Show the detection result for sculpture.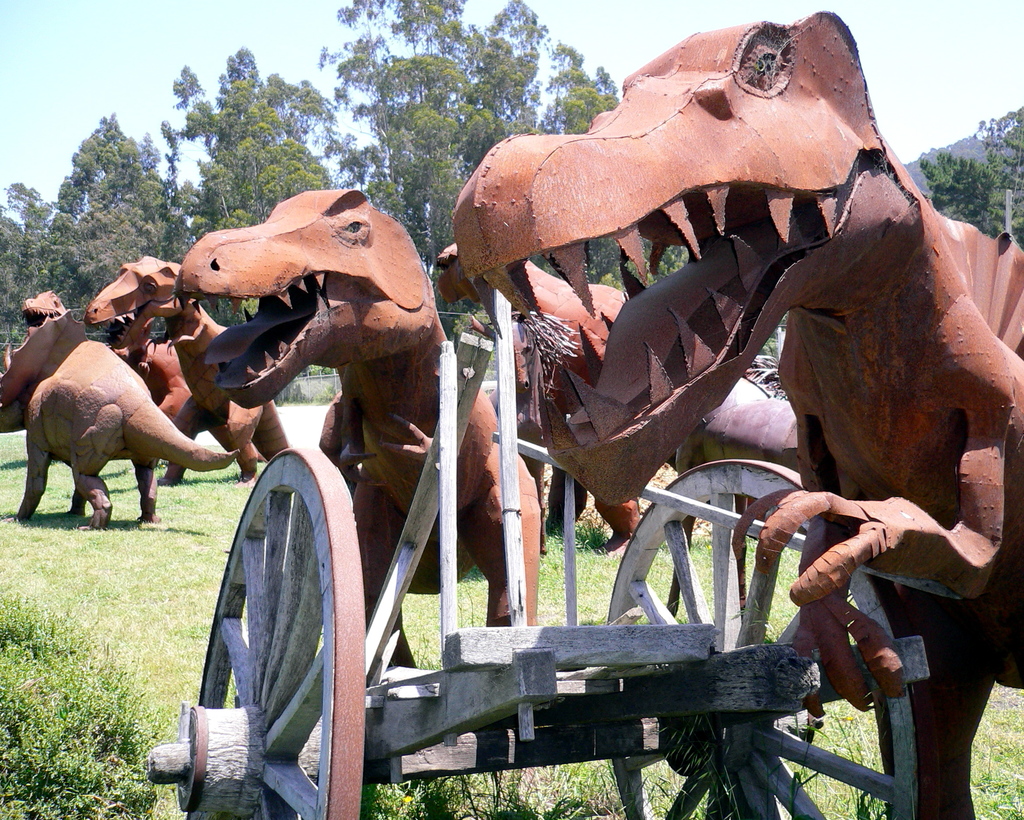
select_region(122, 316, 230, 486).
